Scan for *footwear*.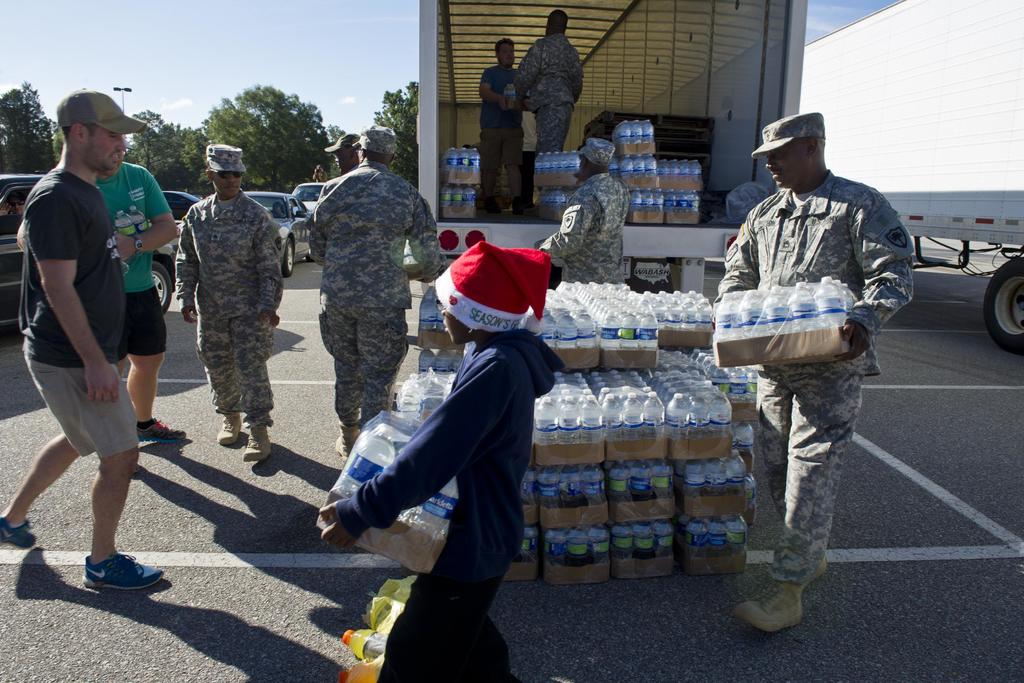
Scan result: {"left": 83, "top": 557, "right": 166, "bottom": 588}.
